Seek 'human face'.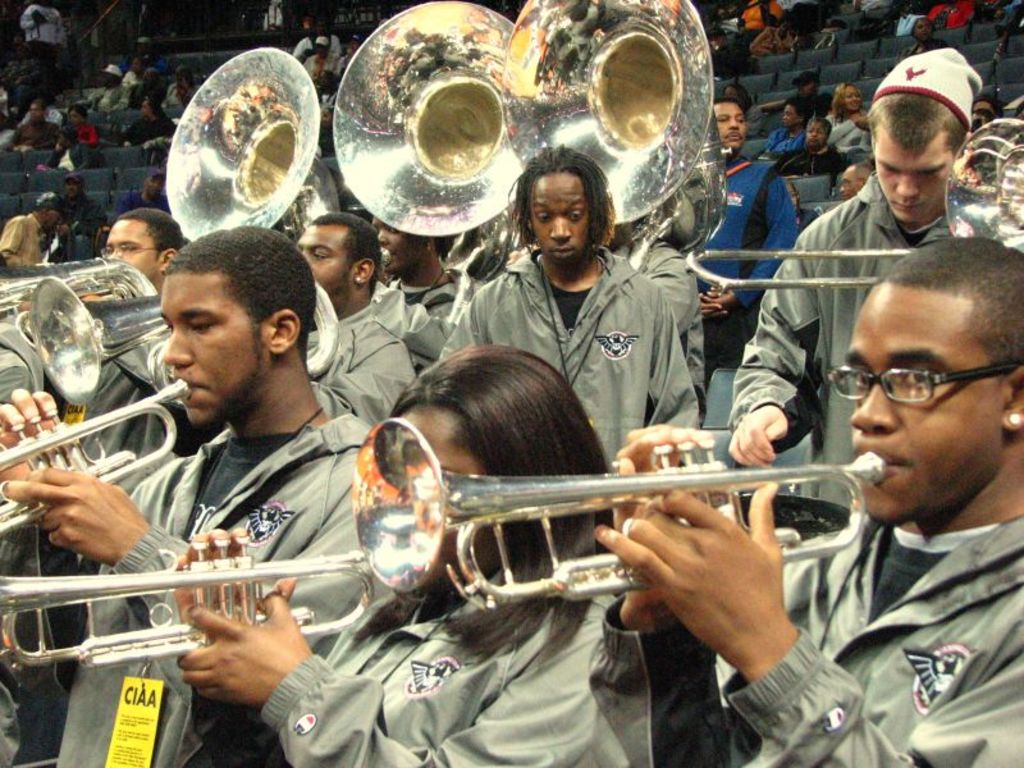
x1=105 y1=220 x2=157 y2=279.
